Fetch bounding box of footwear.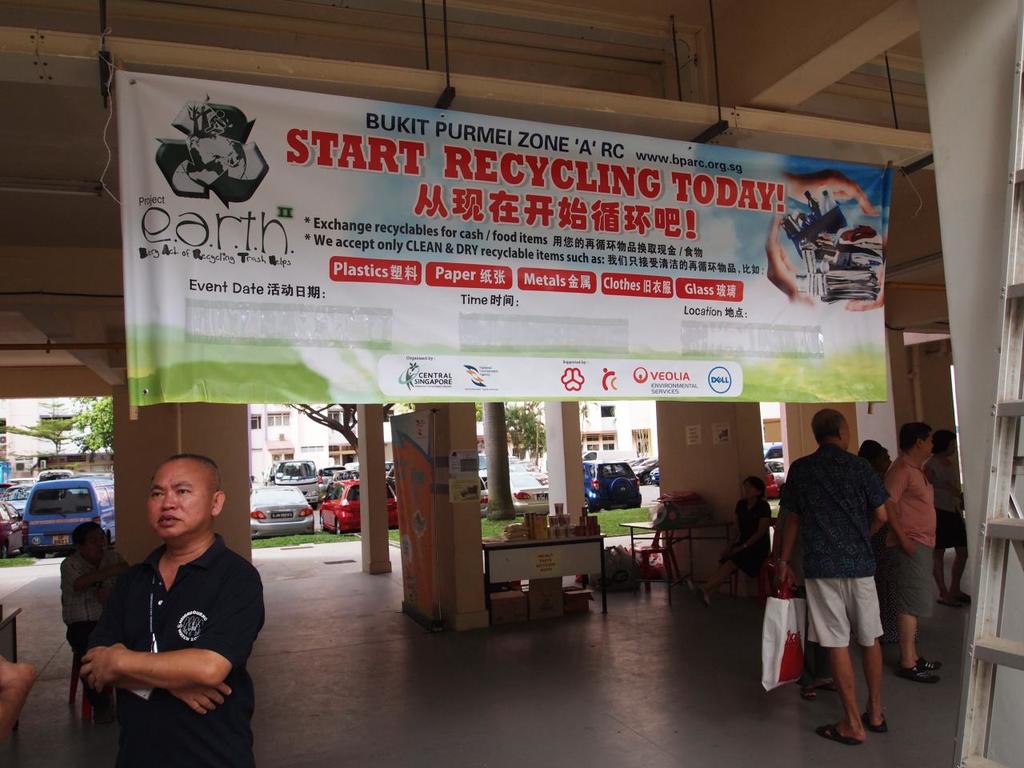
Bbox: [x1=814, y1=721, x2=866, y2=748].
